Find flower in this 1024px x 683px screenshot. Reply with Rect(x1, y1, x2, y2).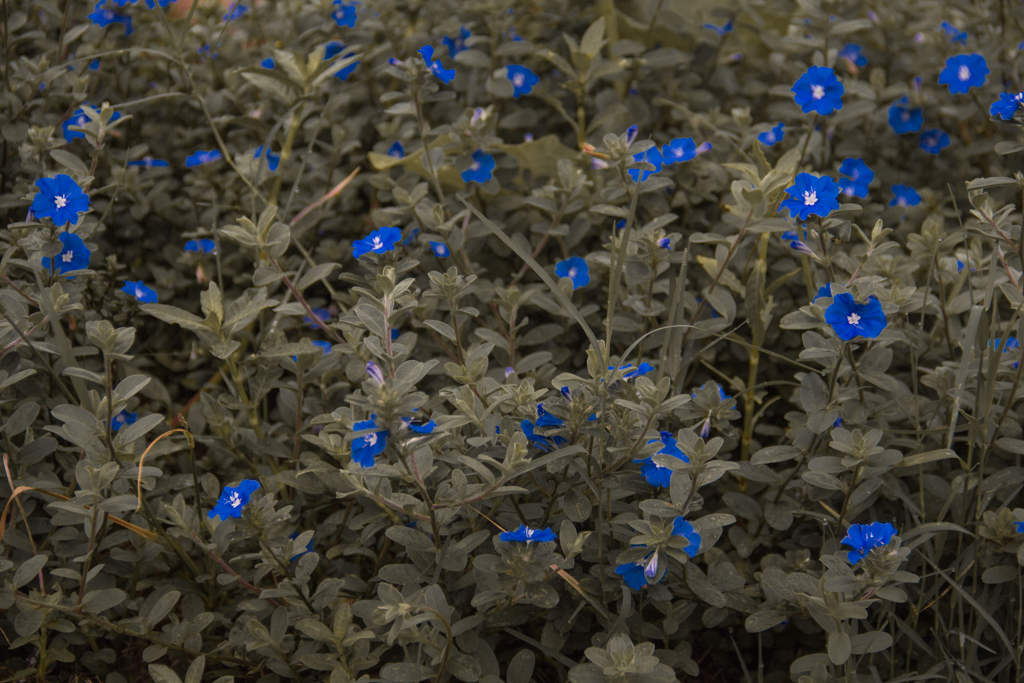
Rect(39, 231, 94, 282).
